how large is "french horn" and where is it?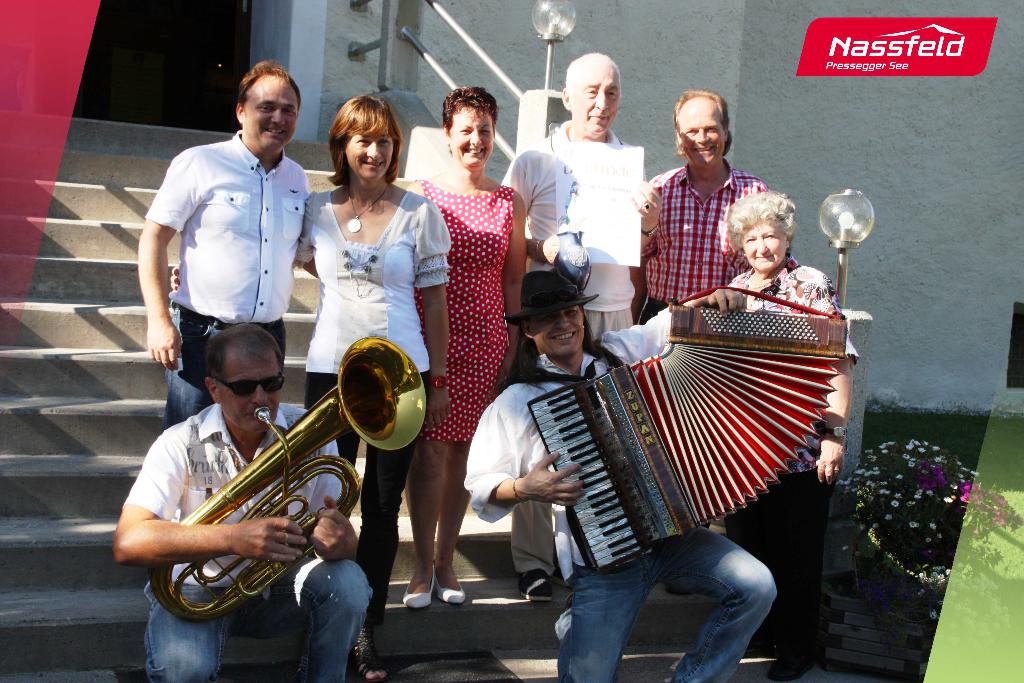
Bounding box: pyautogui.locateOnScreen(138, 320, 439, 596).
